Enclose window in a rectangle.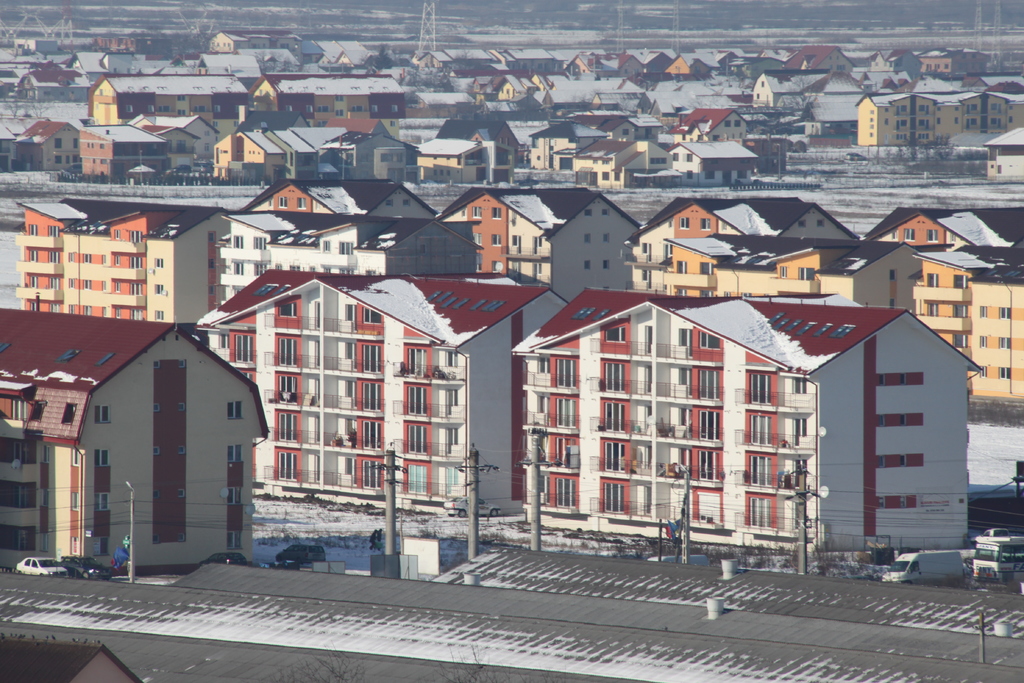
Rect(70, 491, 82, 509).
